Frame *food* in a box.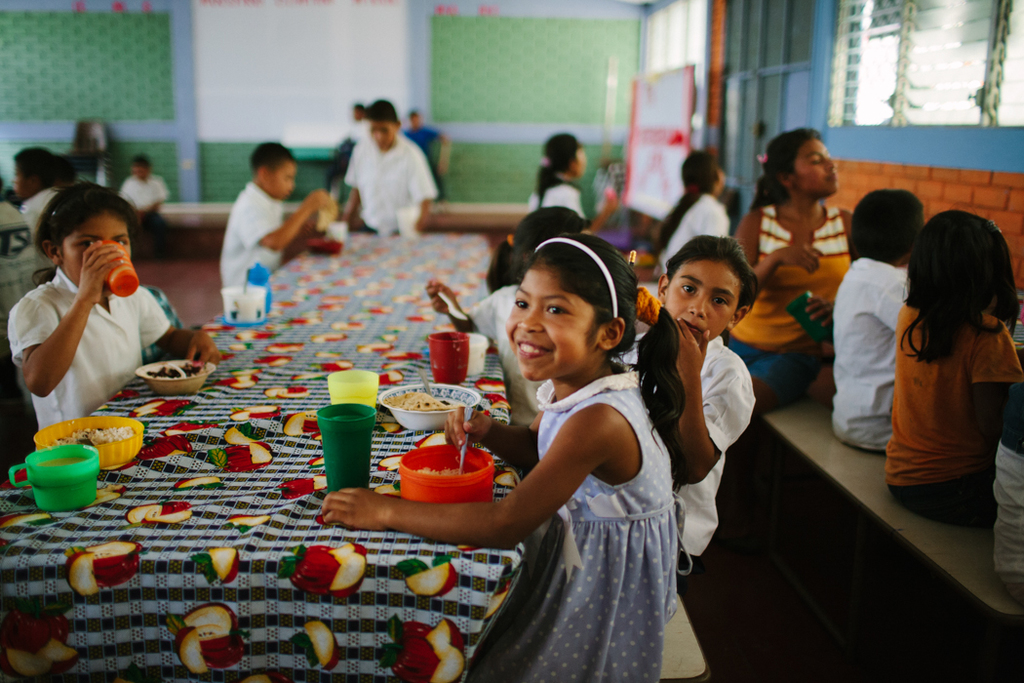
76 482 126 510.
